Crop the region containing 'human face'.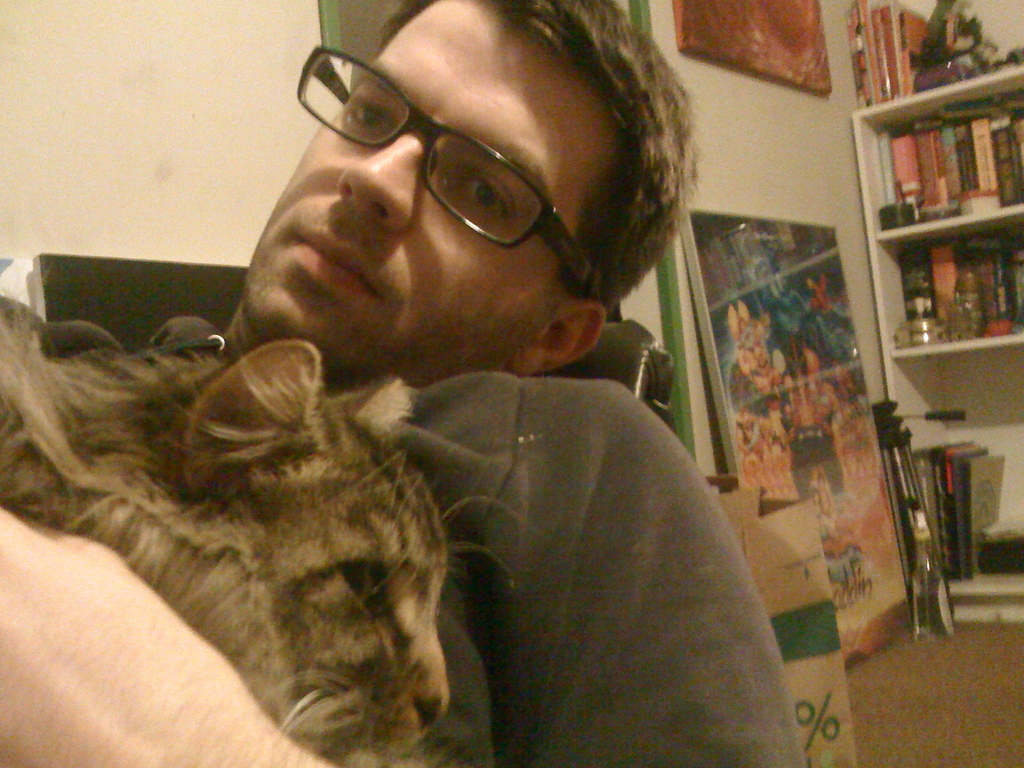
Crop region: (249, 2, 602, 376).
